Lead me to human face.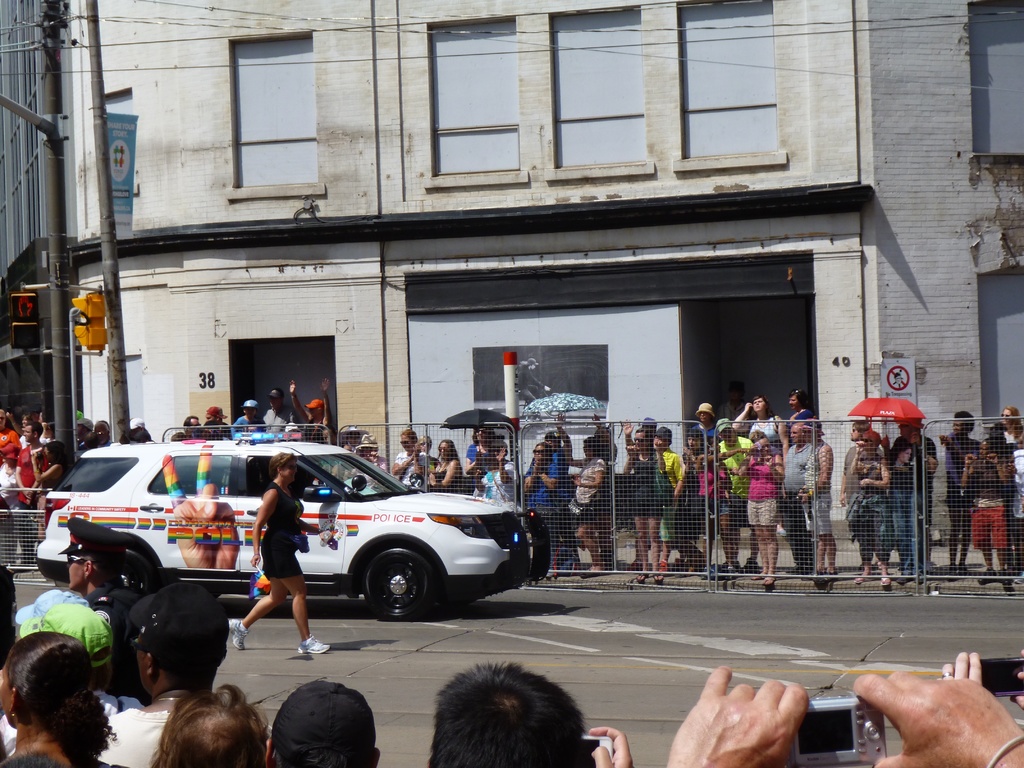
Lead to l=140, t=658, r=151, b=687.
